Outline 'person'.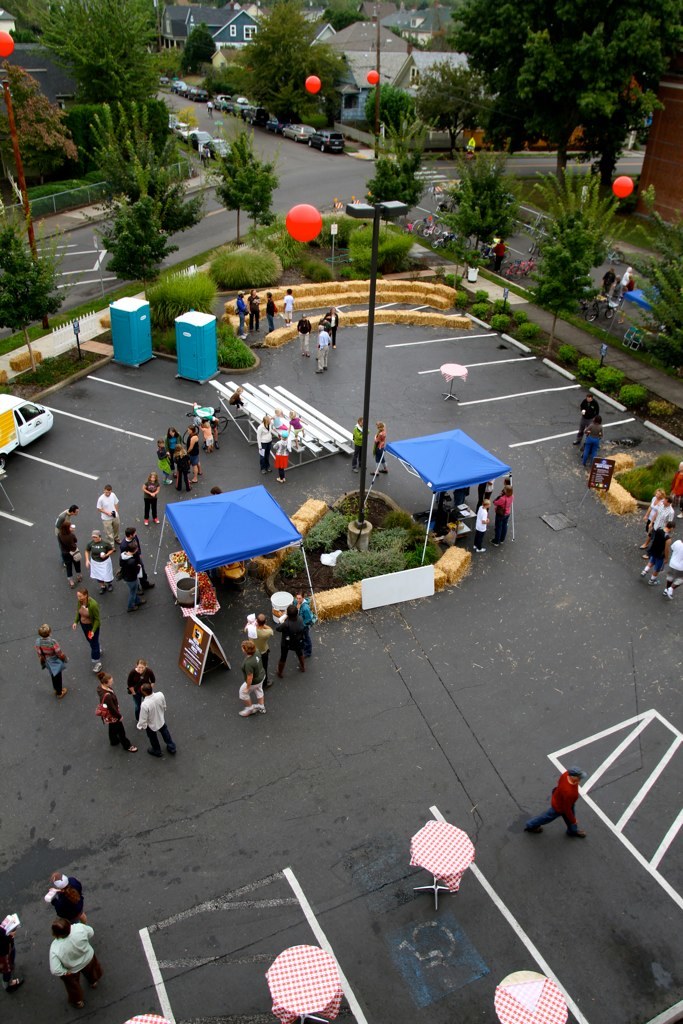
Outline: bbox=(150, 437, 178, 483).
